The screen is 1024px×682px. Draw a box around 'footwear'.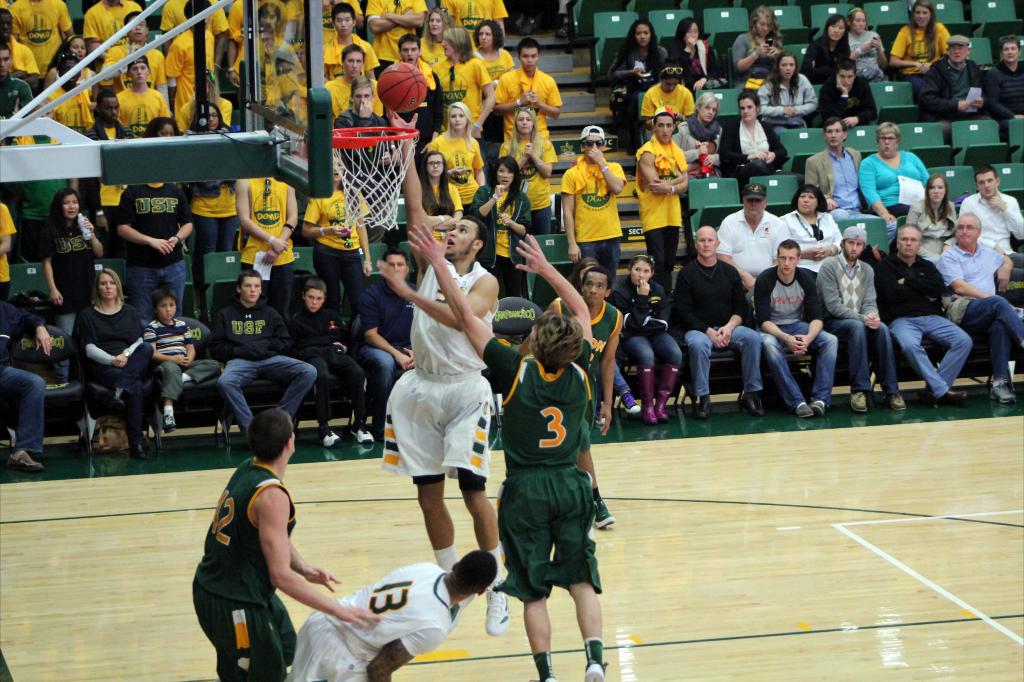
{"x1": 594, "y1": 494, "x2": 614, "y2": 529}.
